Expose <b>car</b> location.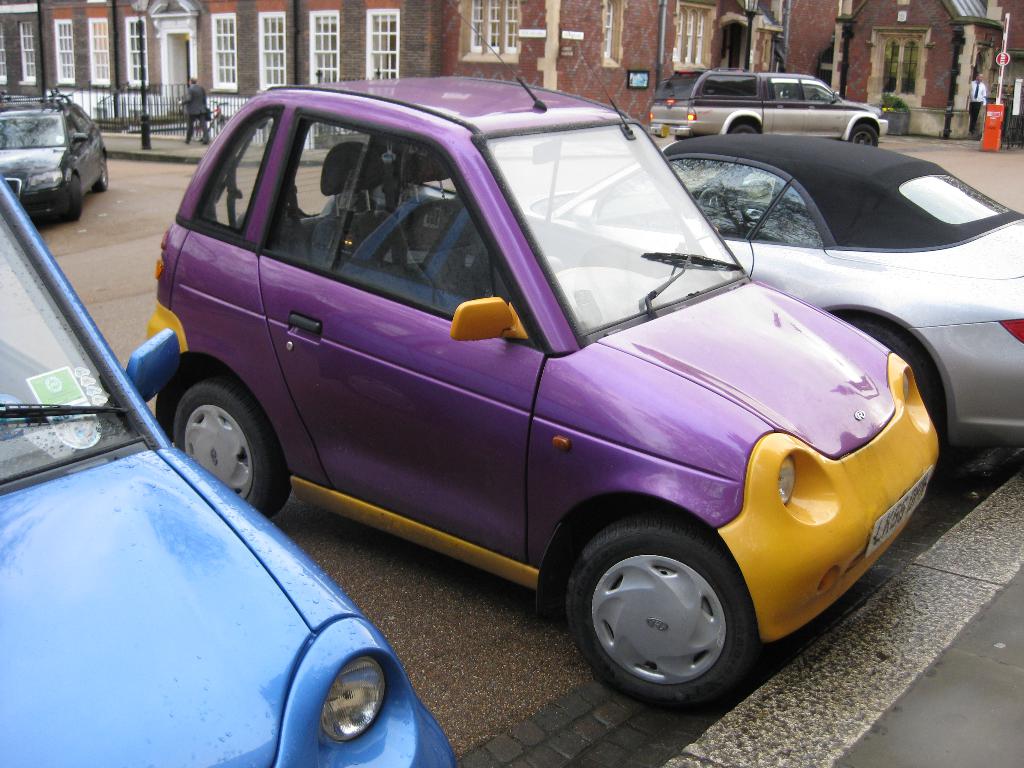
Exposed at <bbox>653, 64, 892, 140</bbox>.
